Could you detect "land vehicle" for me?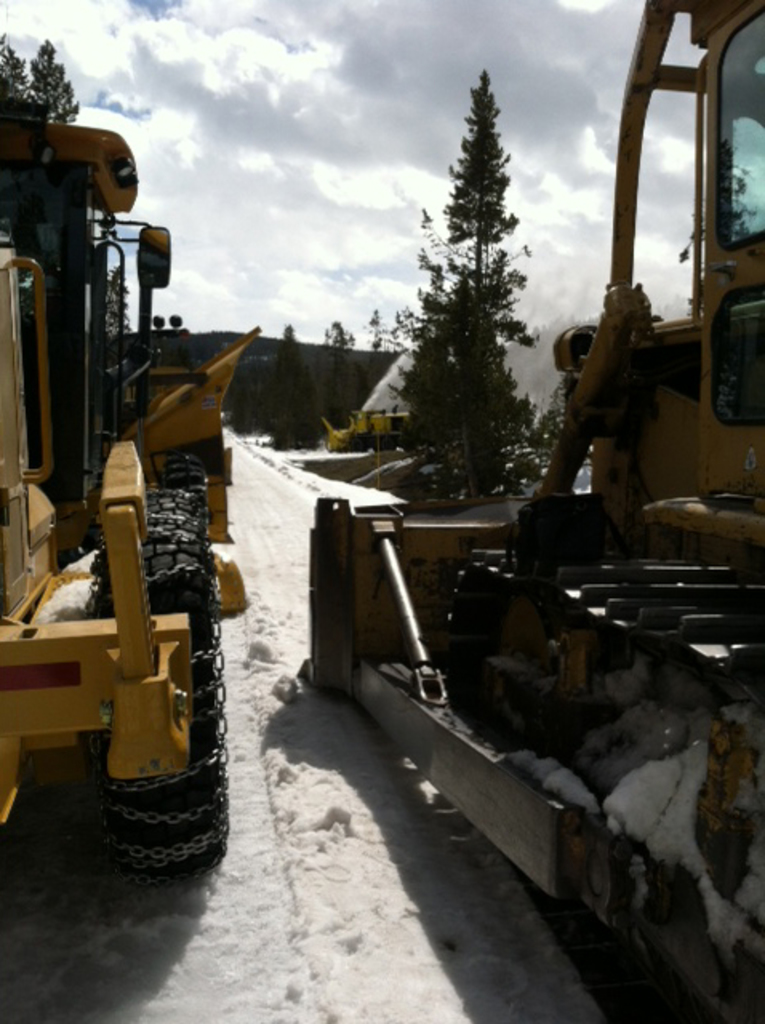
Detection result: x1=0 y1=109 x2=256 y2=891.
